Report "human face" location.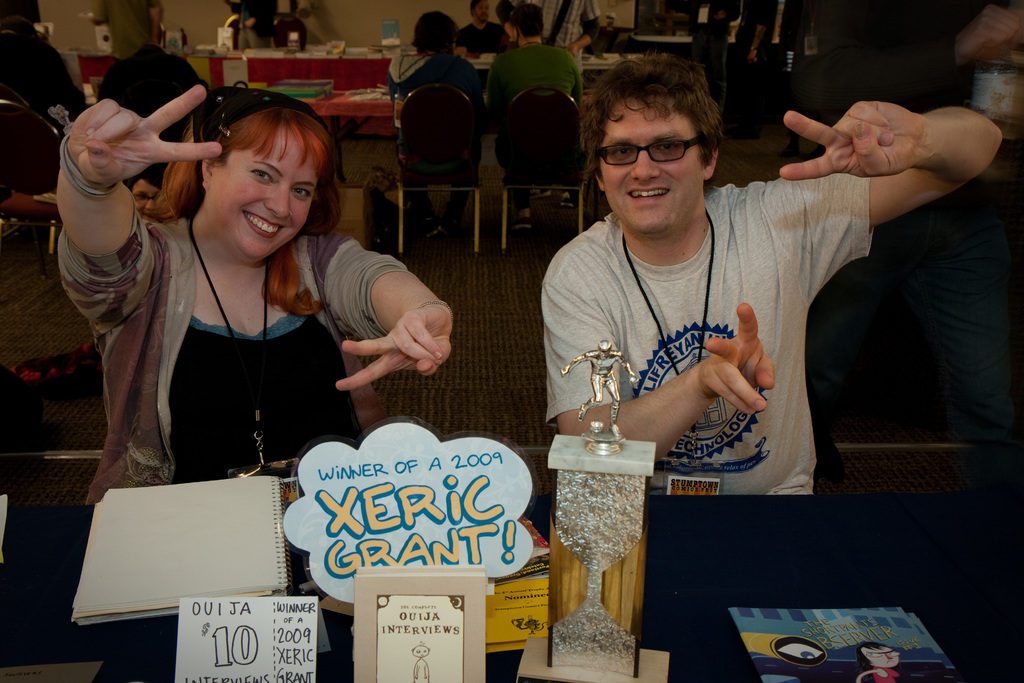
Report: (204, 124, 321, 252).
